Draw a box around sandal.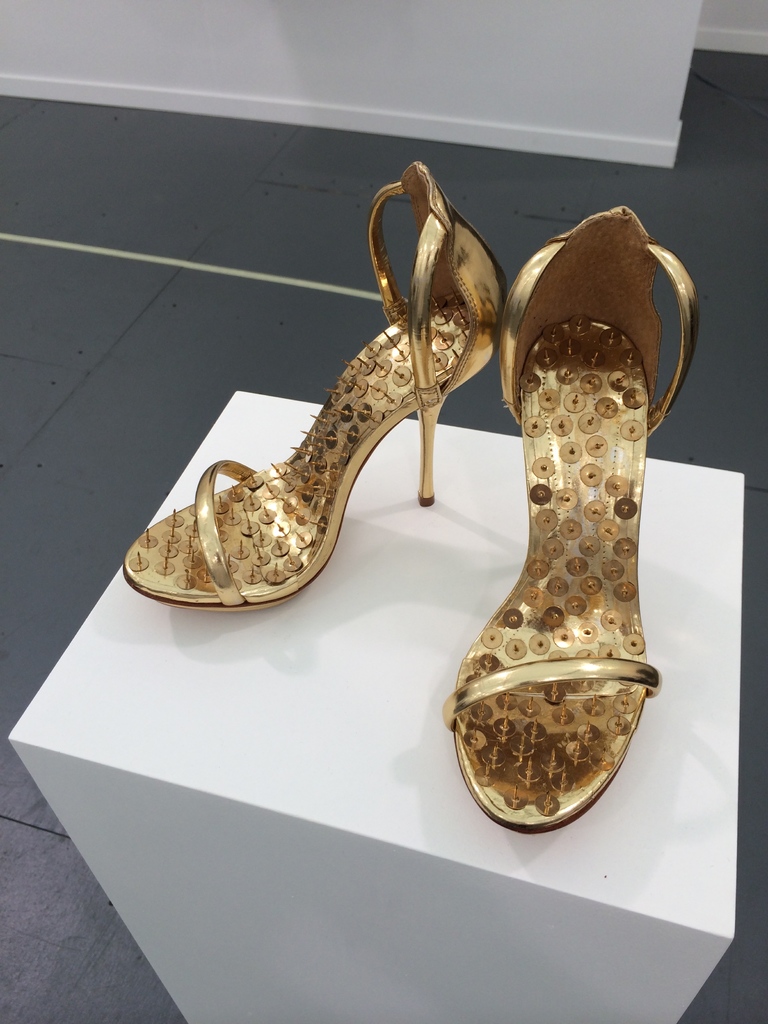
[x1=443, y1=204, x2=689, y2=828].
